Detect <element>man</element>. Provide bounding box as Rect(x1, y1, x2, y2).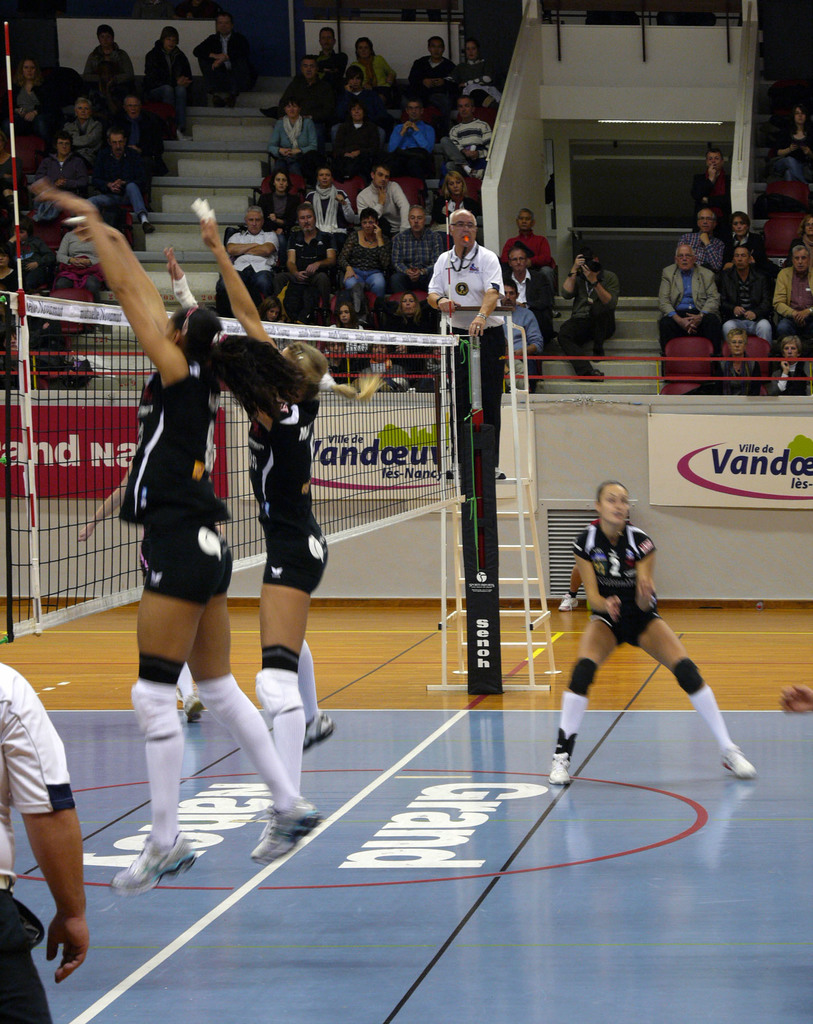
Rect(504, 278, 544, 392).
